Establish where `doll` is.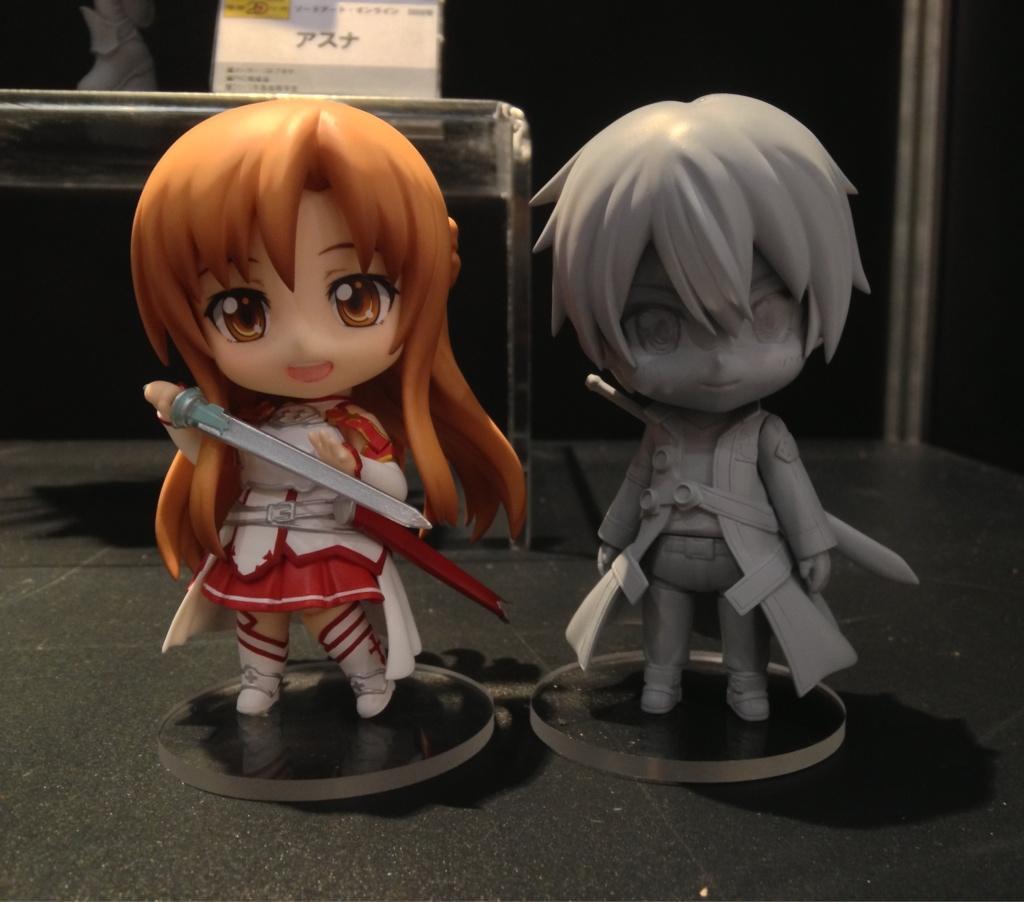
Established at bbox=(532, 96, 926, 720).
